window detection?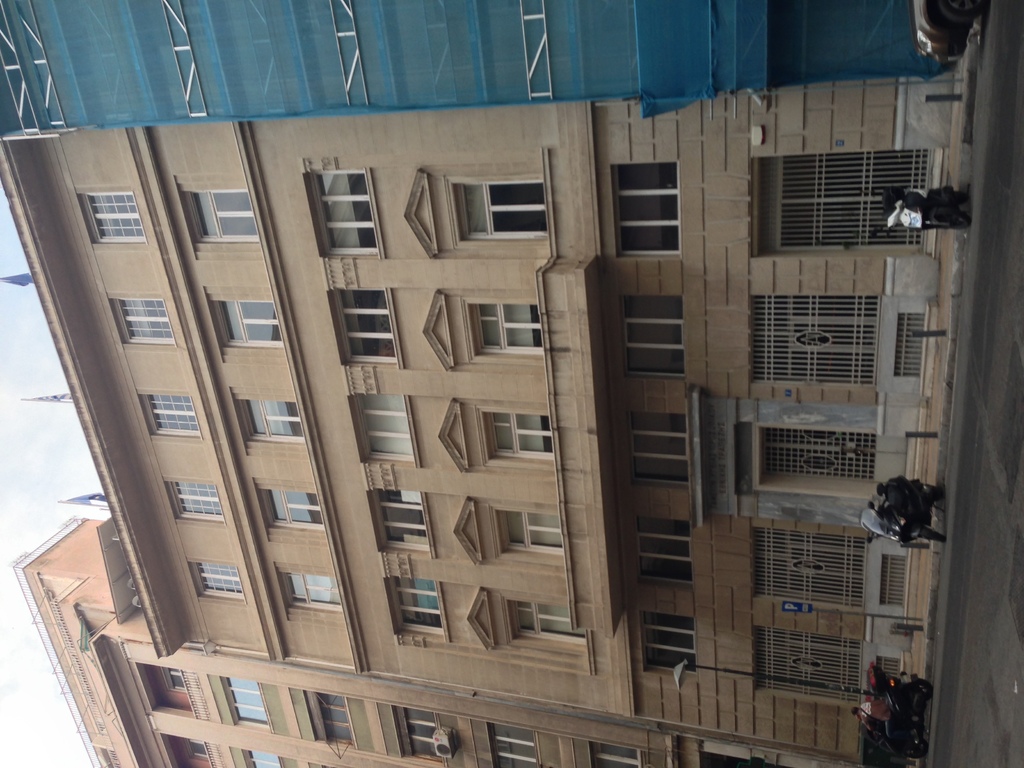
[x1=234, y1=399, x2=307, y2=442]
